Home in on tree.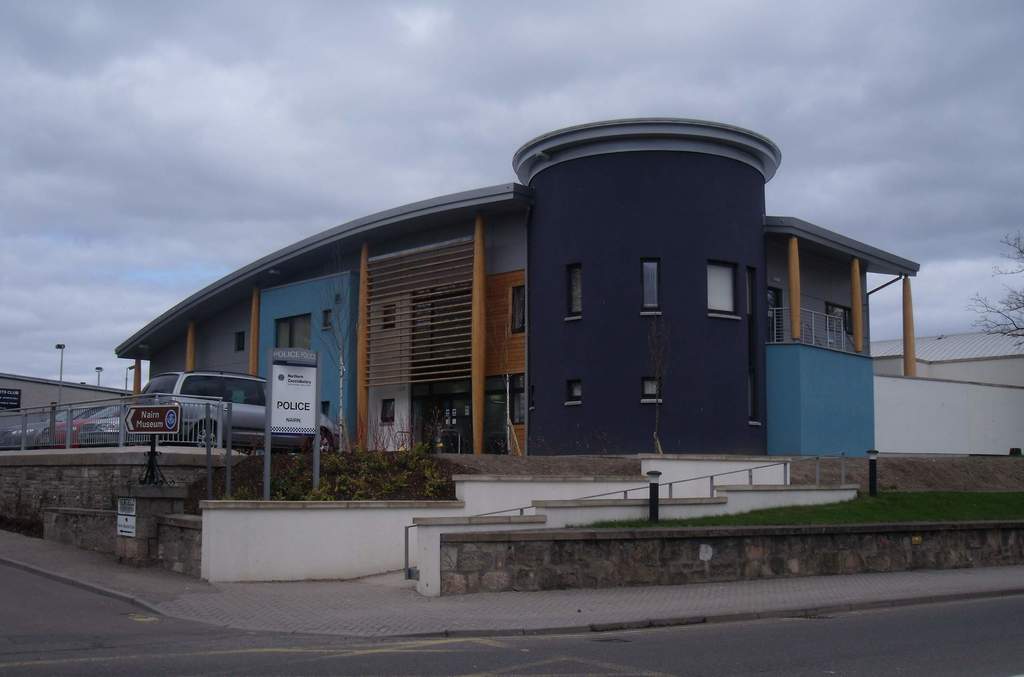
Homed in at {"x1": 964, "y1": 225, "x2": 1023, "y2": 353}.
